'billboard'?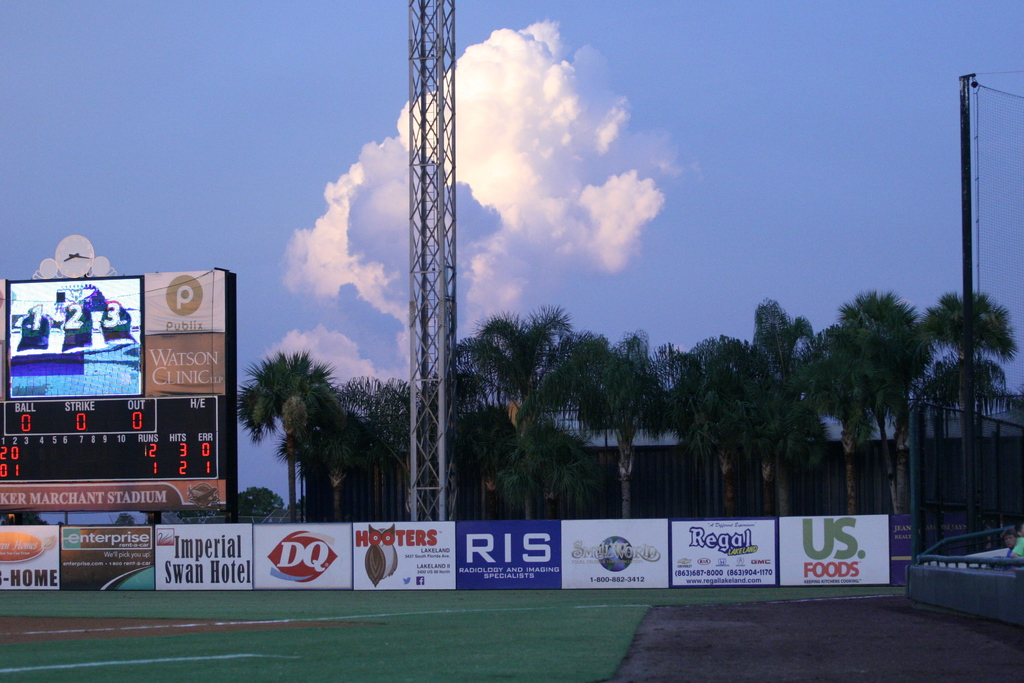
<bbox>148, 521, 252, 589</bbox>
